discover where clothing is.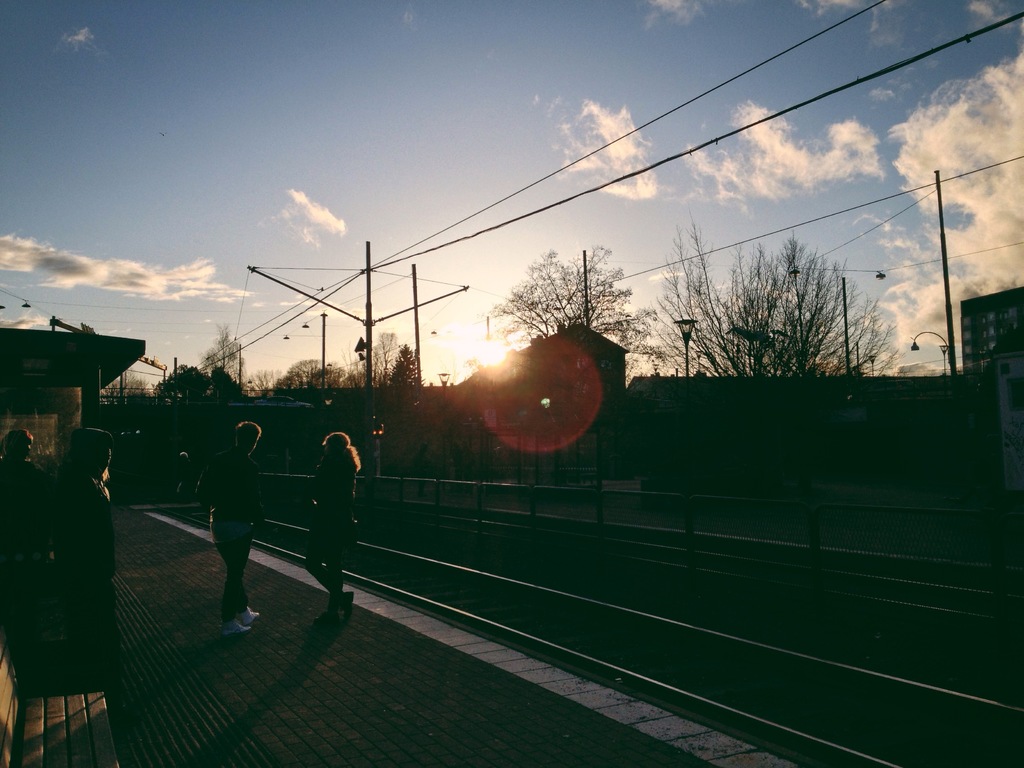
Discovered at detection(56, 468, 118, 700).
